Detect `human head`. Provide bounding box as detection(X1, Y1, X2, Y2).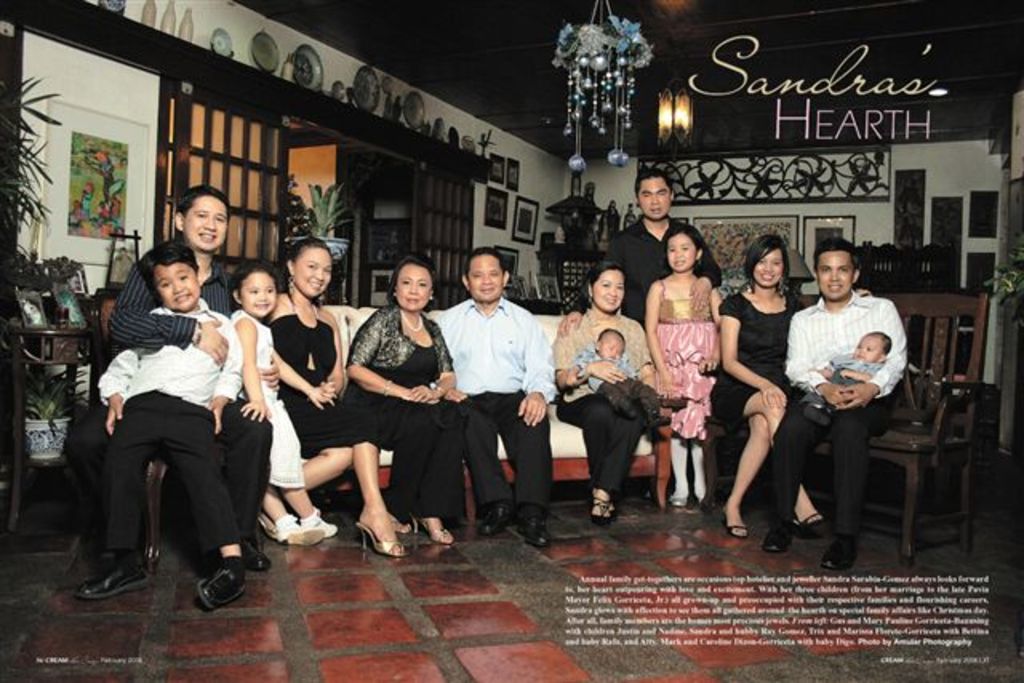
detection(742, 234, 790, 286).
